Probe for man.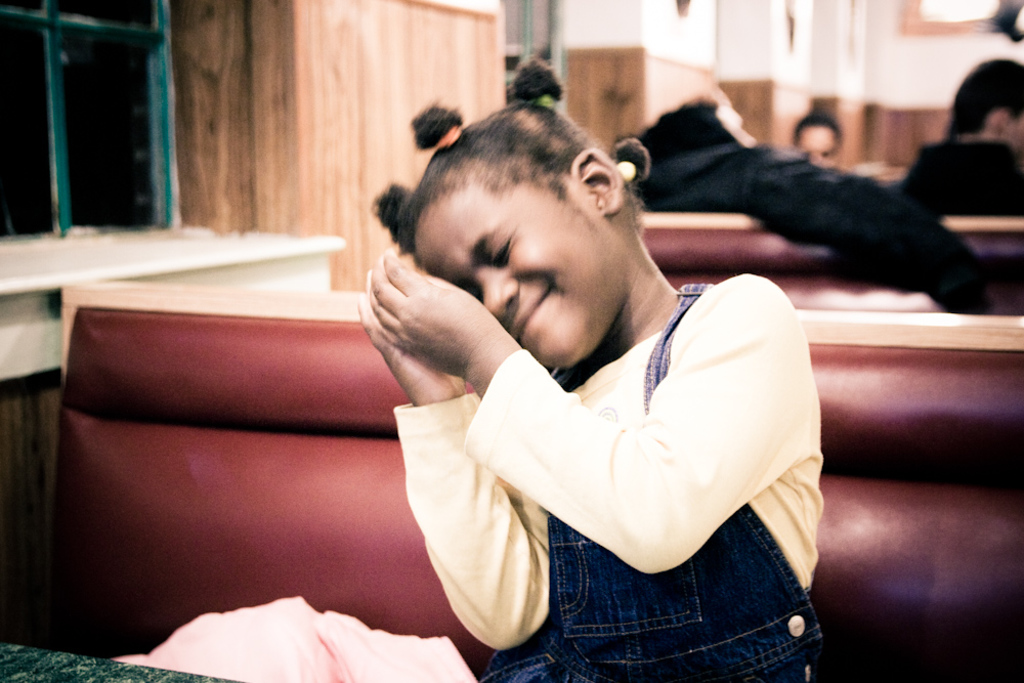
Probe result: (x1=795, y1=121, x2=845, y2=164).
